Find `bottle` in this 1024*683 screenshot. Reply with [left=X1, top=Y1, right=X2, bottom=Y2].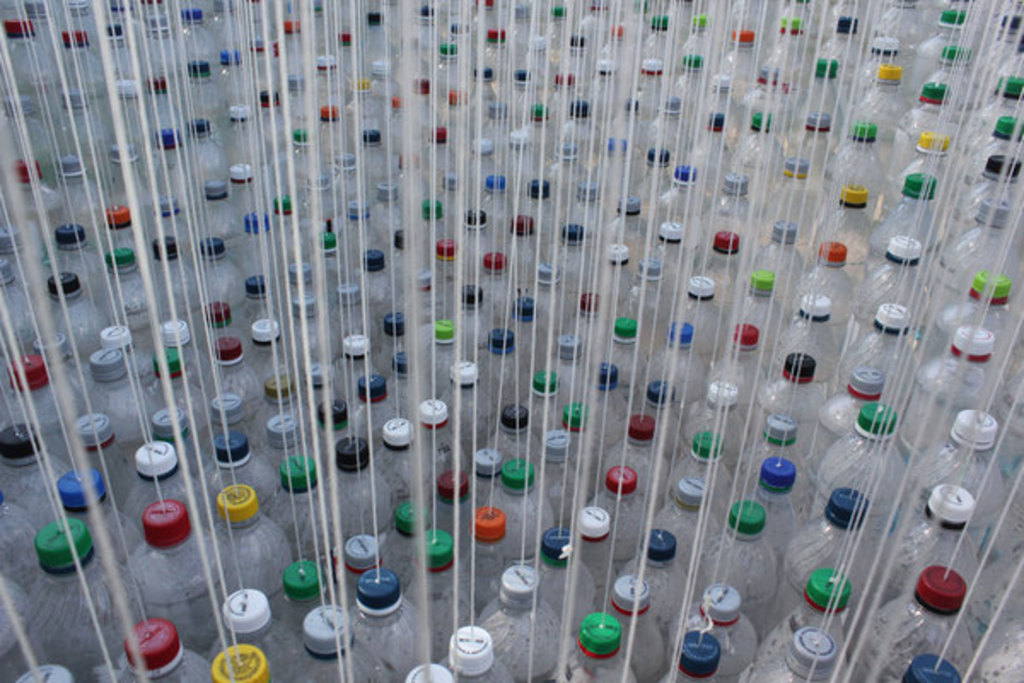
[left=585, top=67, right=621, bottom=128].
